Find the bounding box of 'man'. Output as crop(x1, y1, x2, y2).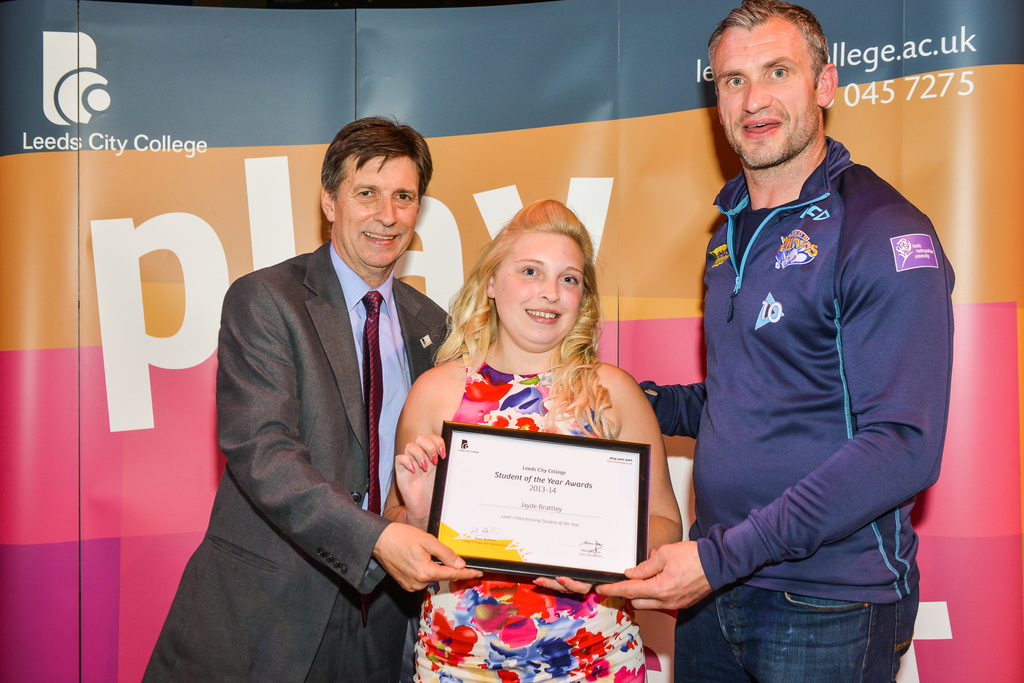
crop(138, 115, 483, 682).
